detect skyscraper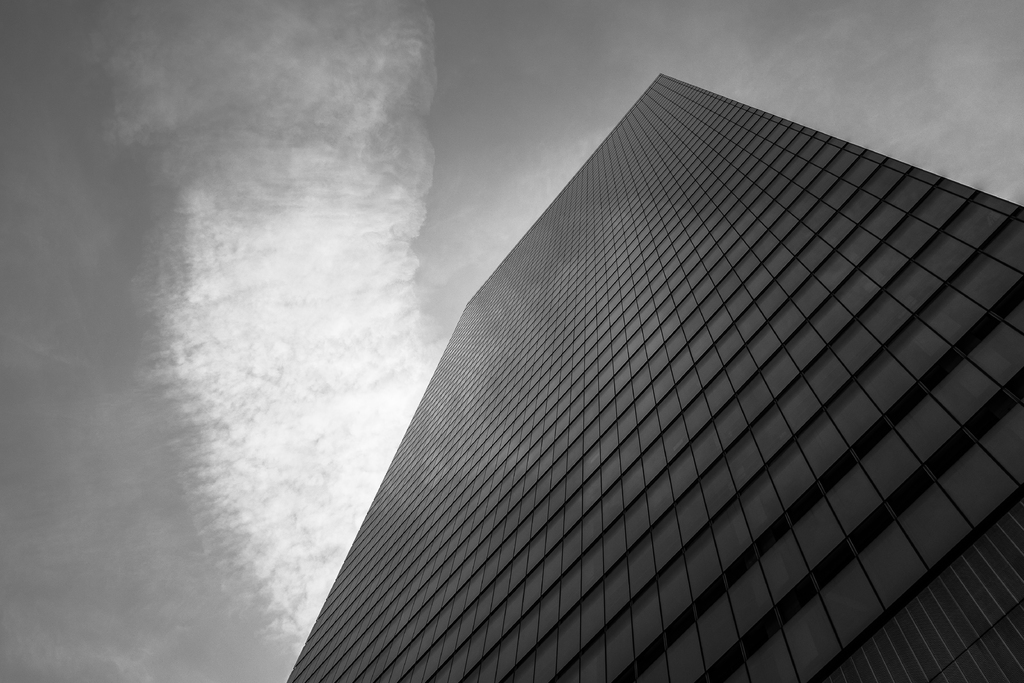
bbox(282, 70, 1023, 682)
